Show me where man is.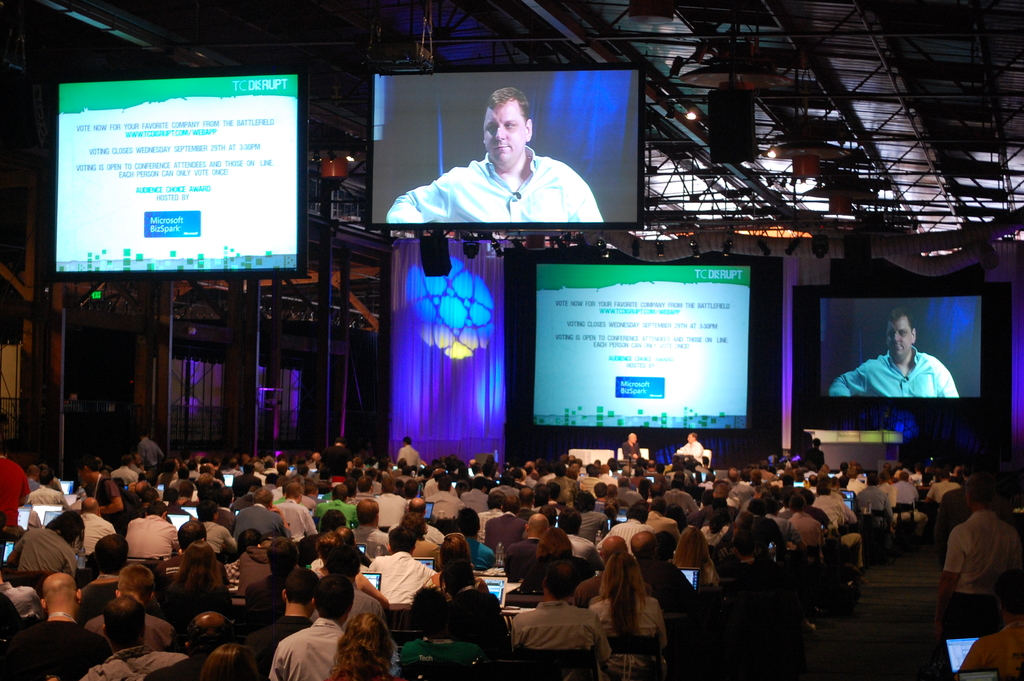
man is at x1=447, y1=505, x2=490, y2=572.
